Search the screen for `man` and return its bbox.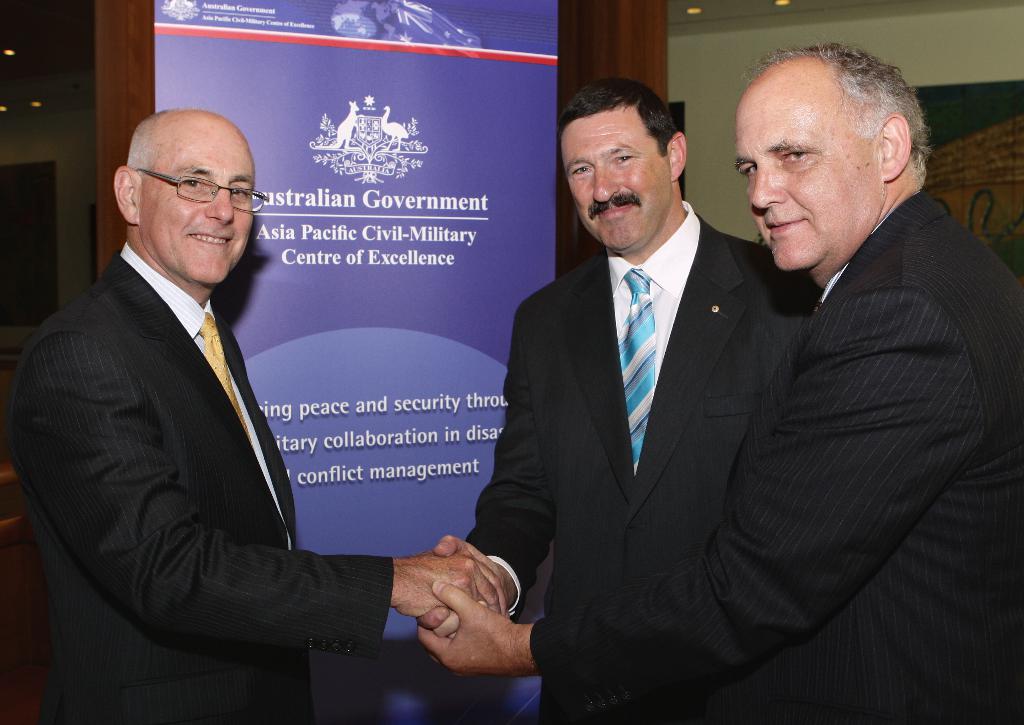
Found: pyautogui.locateOnScreen(34, 69, 435, 705).
